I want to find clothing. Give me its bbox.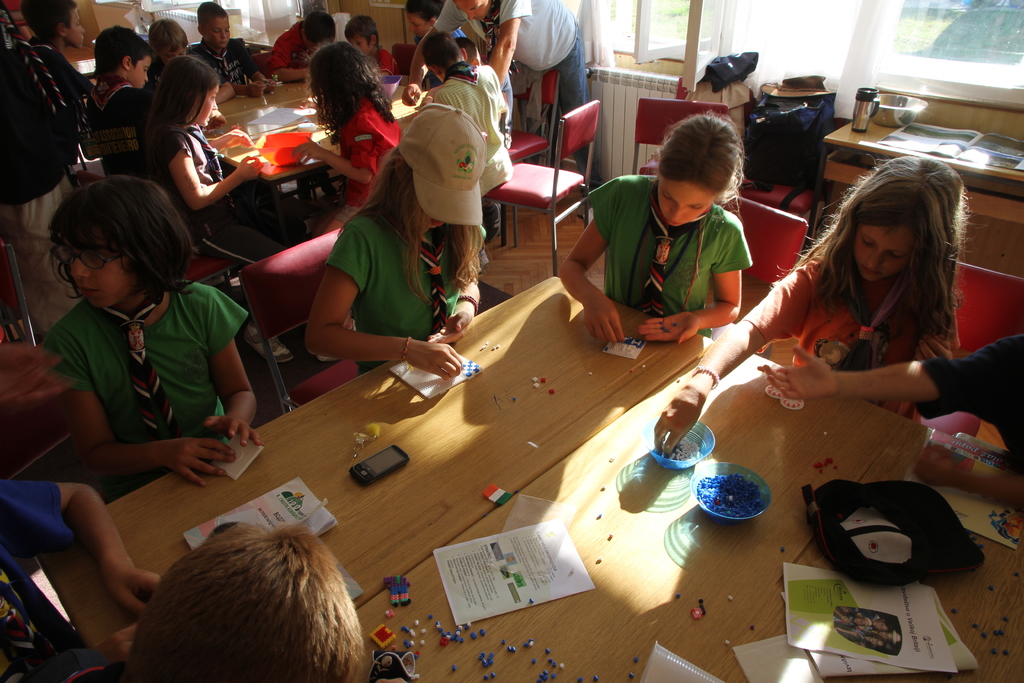
bbox=(145, 52, 166, 95).
